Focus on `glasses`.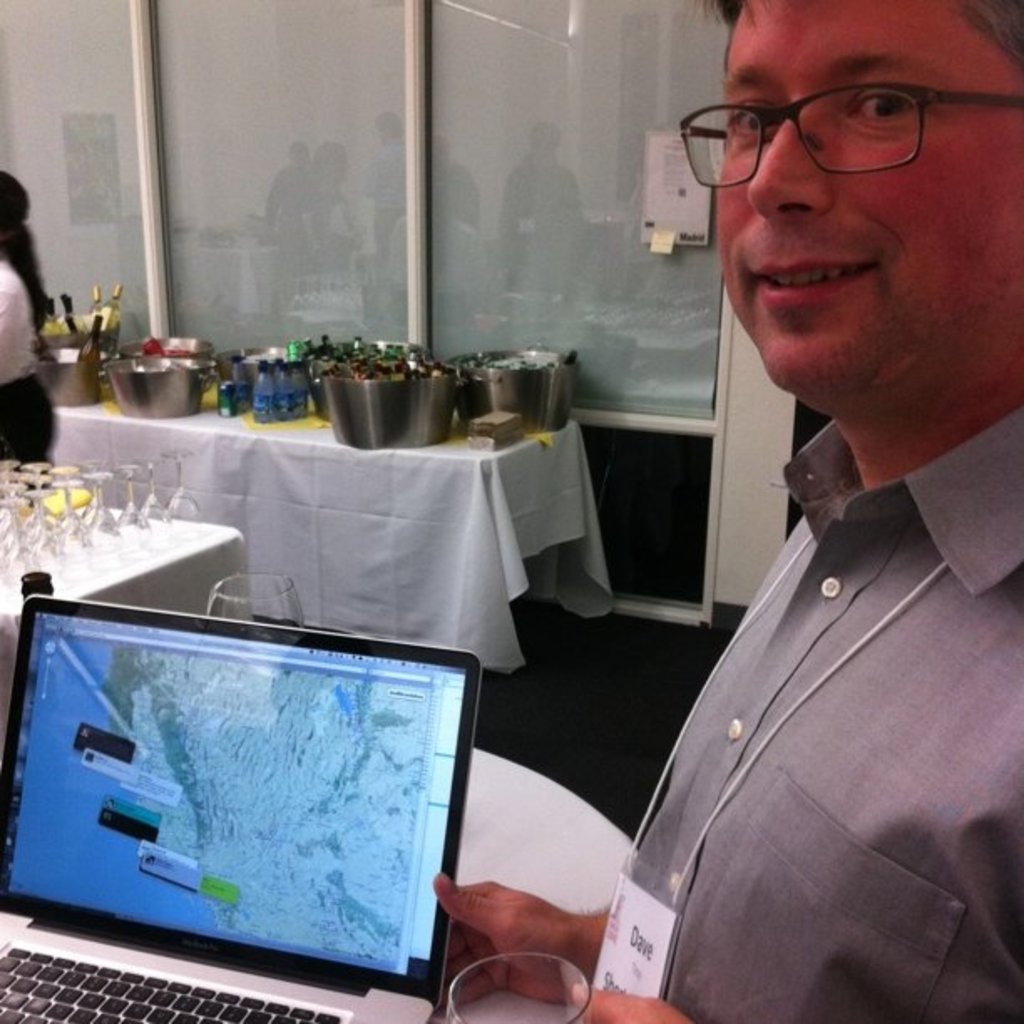
Focused at [673,64,997,166].
